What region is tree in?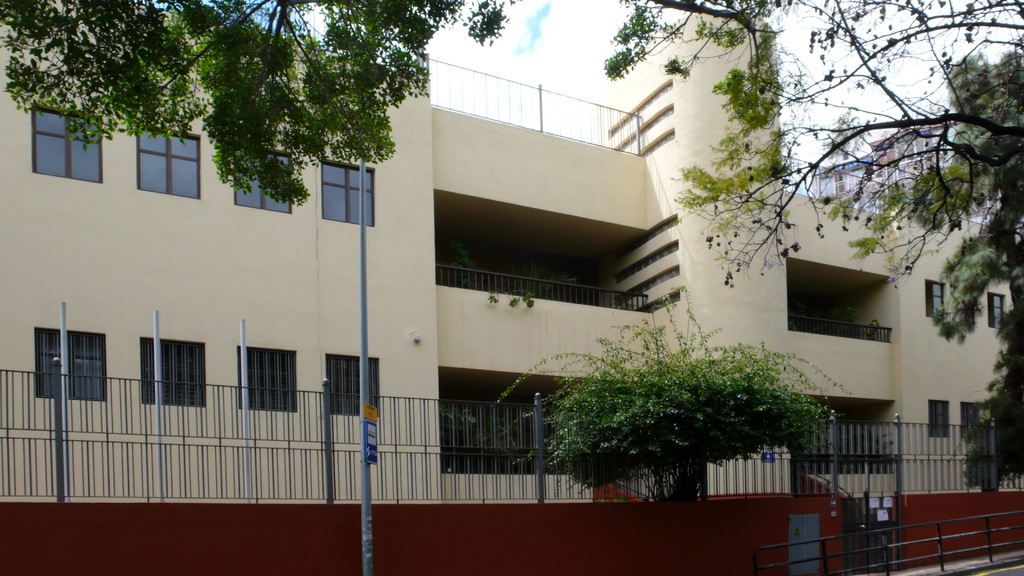
x1=506, y1=330, x2=878, y2=478.
